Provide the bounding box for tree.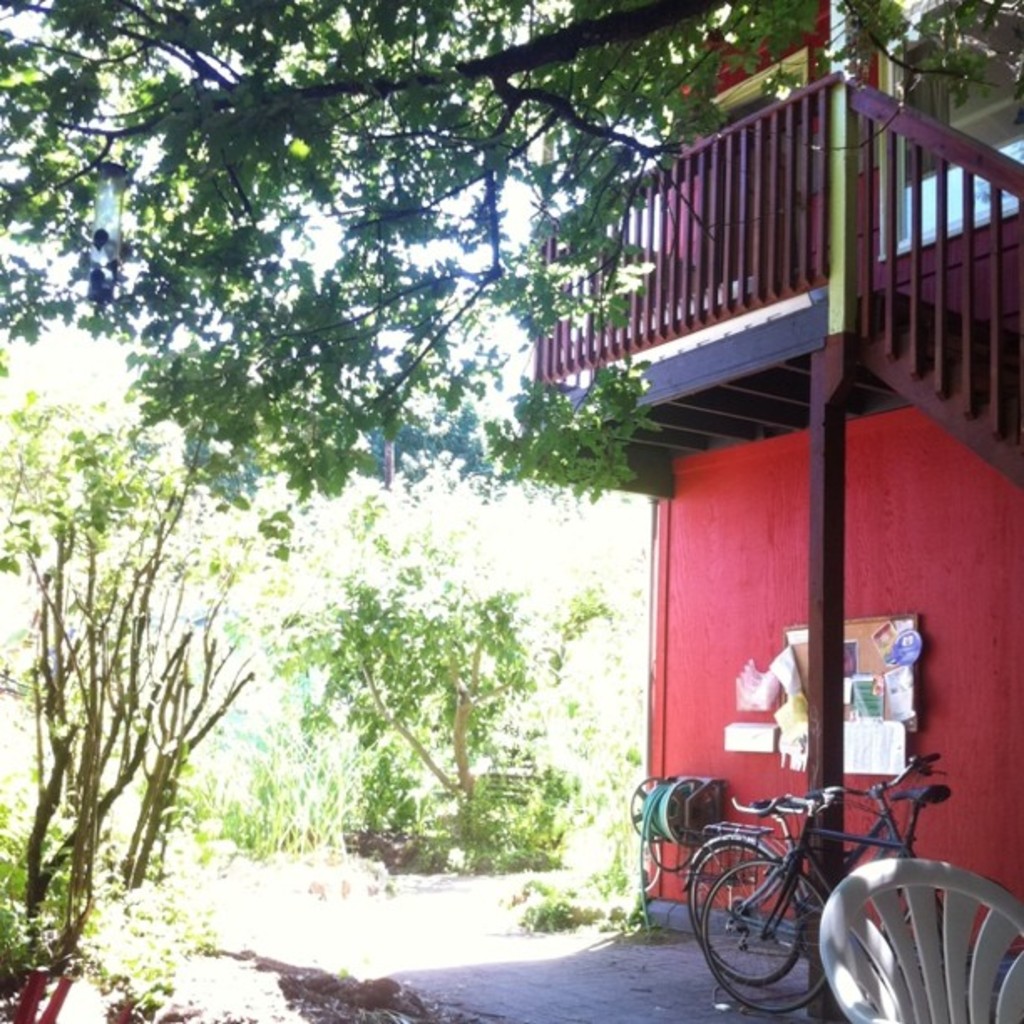
[0, 0, 1022, 510].
